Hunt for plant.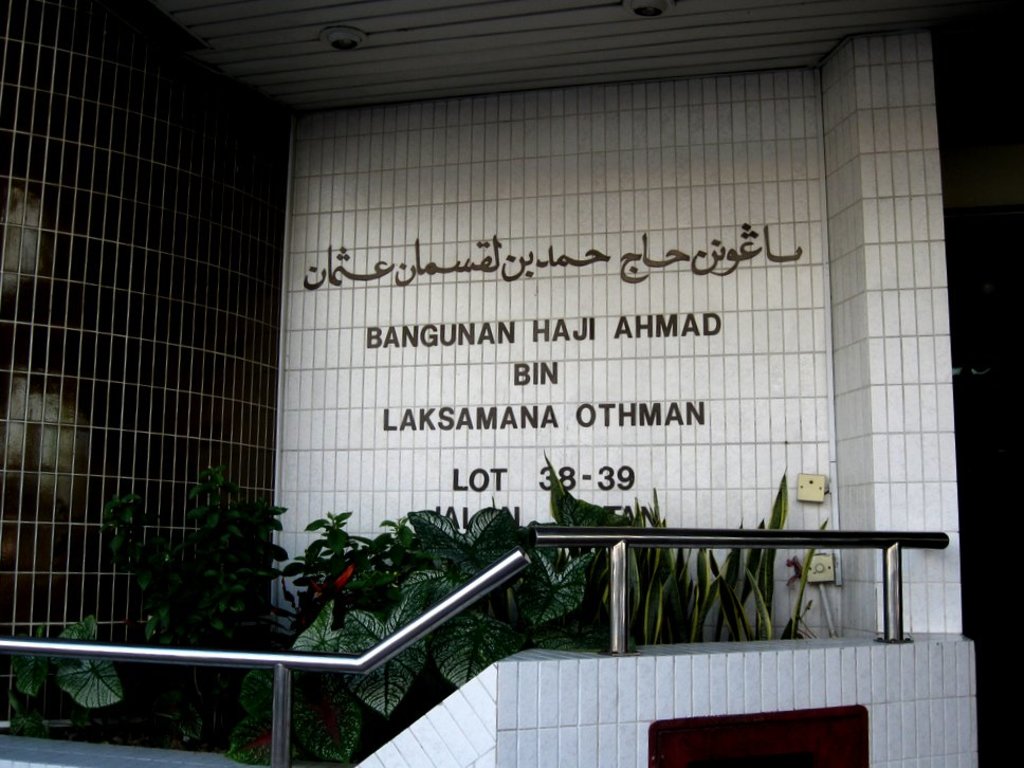
Hunted down at 684, 475, 827, 632.
